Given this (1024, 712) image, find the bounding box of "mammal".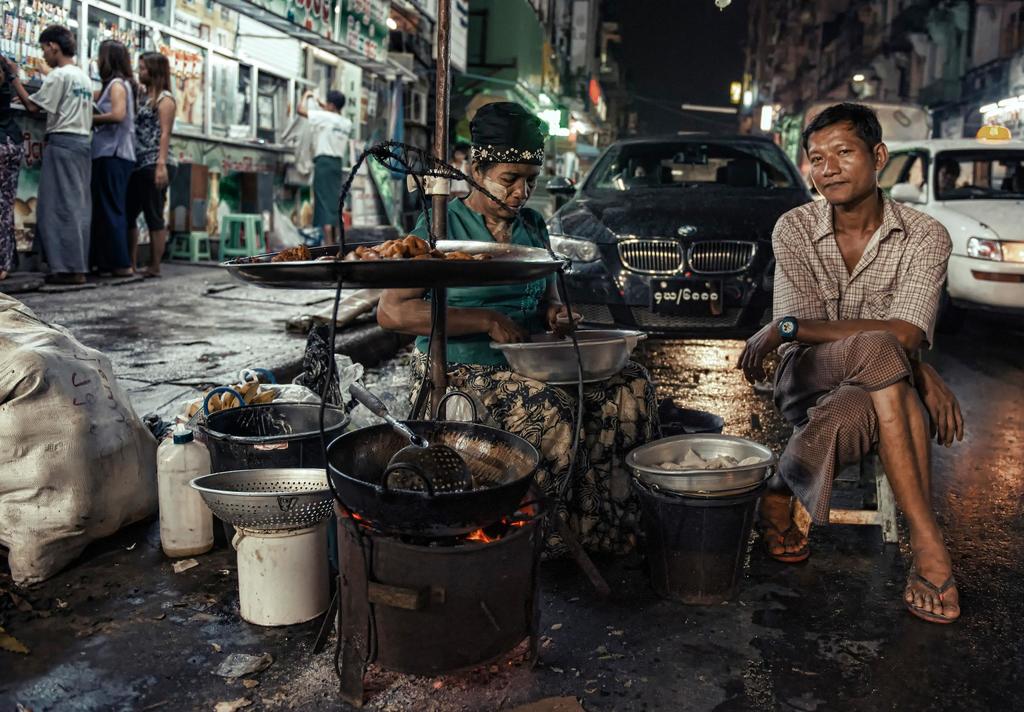
bbox=(17, 16, 122, 295).
